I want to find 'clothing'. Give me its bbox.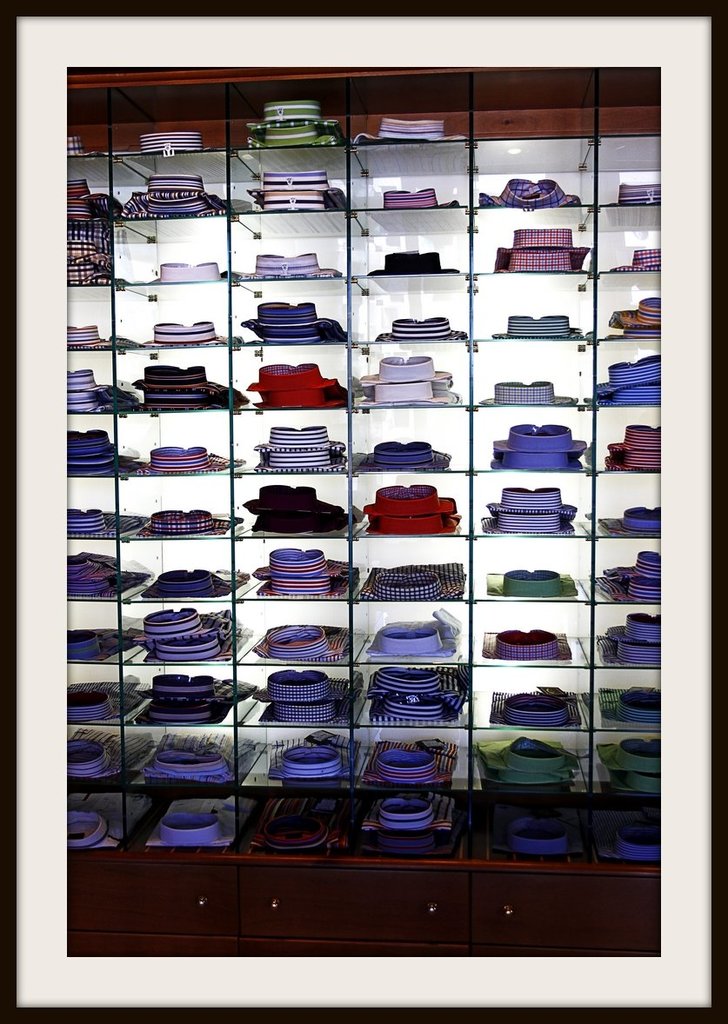
x1=146 y1=795 x2=251 y2=846.
